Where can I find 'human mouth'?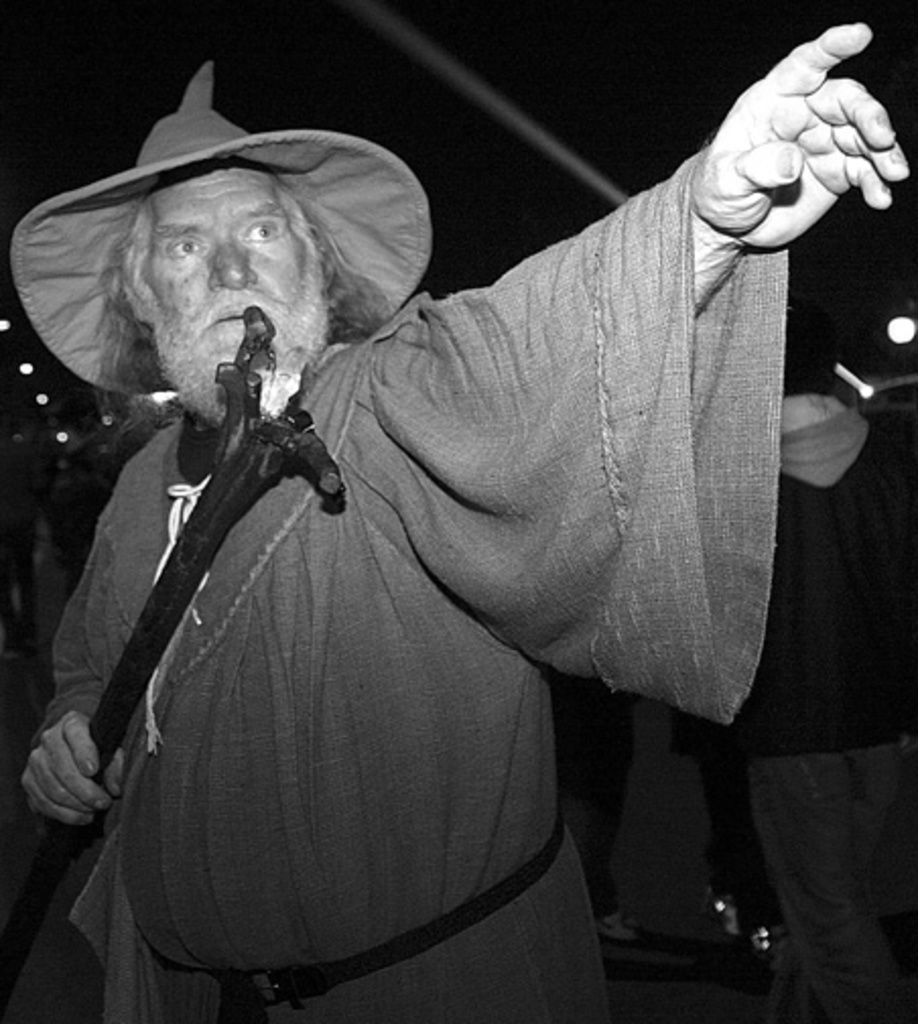
You can find it at 209,303,266,325.
